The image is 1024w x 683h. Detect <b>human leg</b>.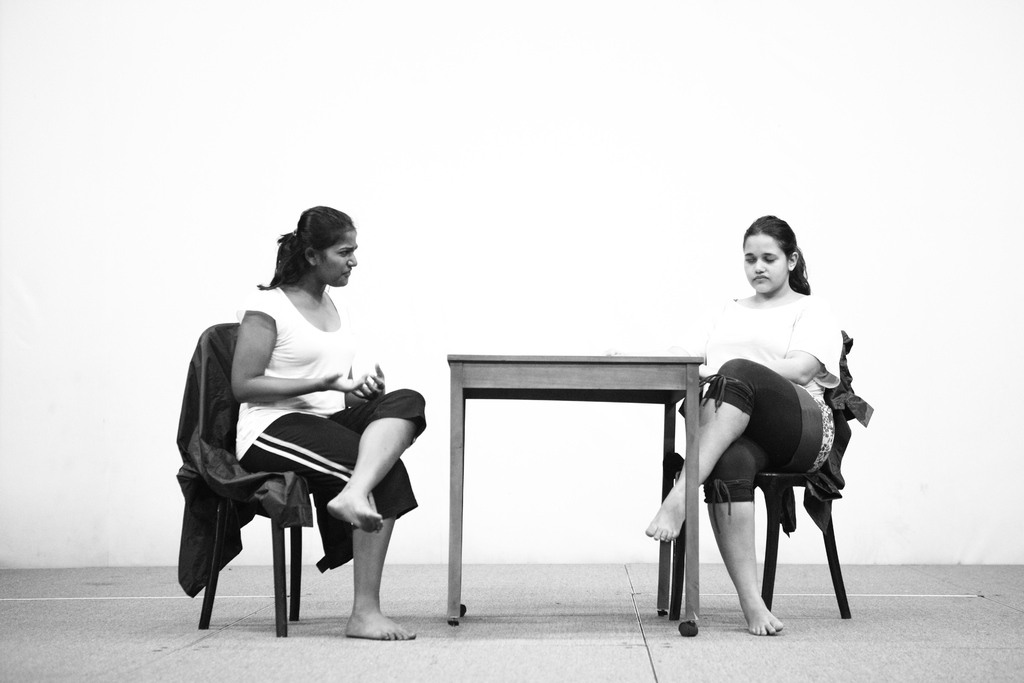
Detection: pyautogui.locateOnScreen(333, 384, 429, 530).
